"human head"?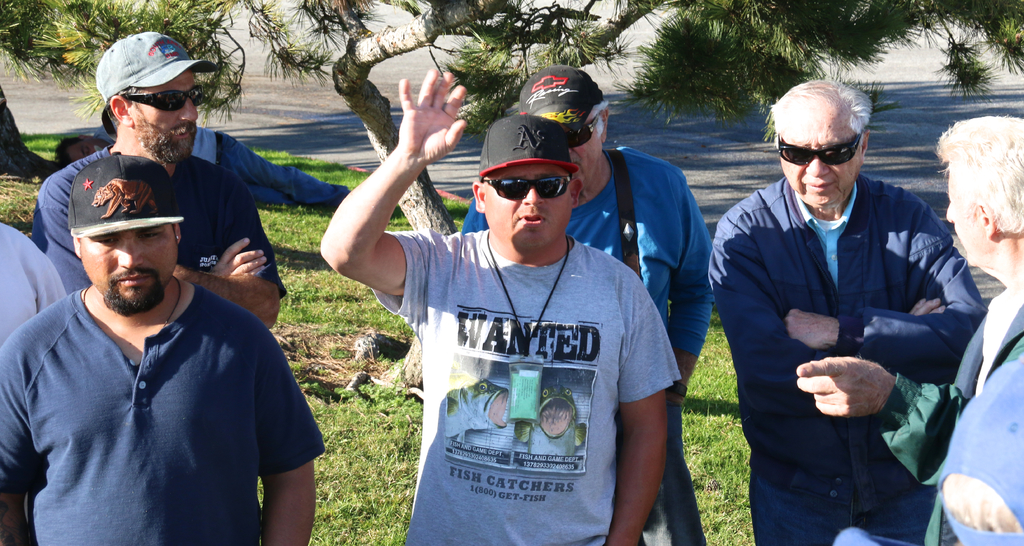
(x1=513, y1=60, x2=609, y2=194)
